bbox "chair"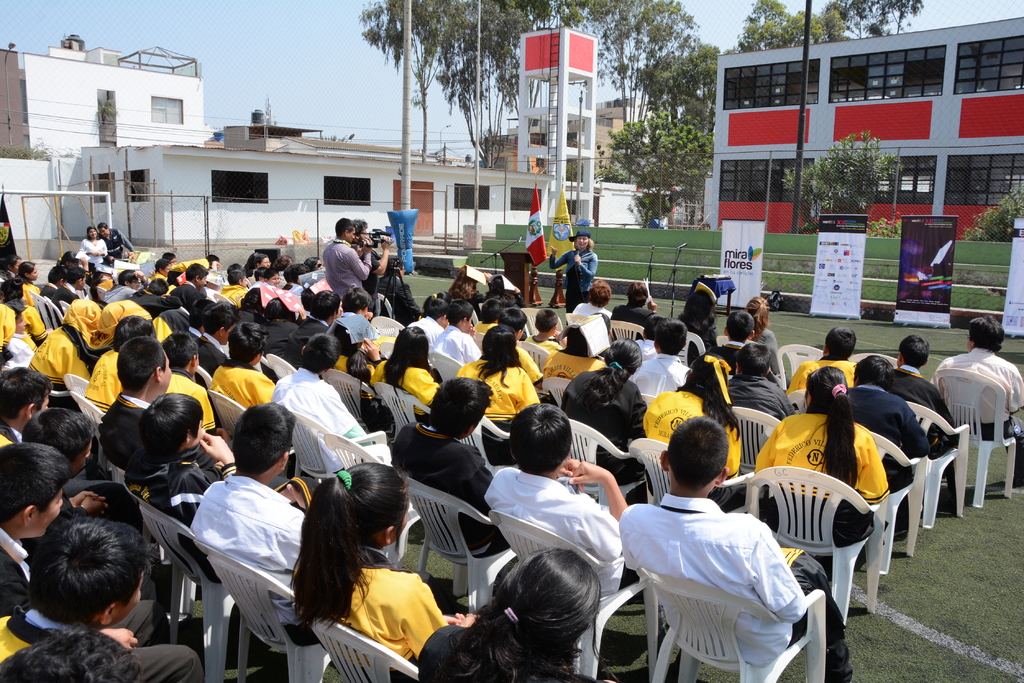
x1=764, y1=470, x2=917, y2=642
